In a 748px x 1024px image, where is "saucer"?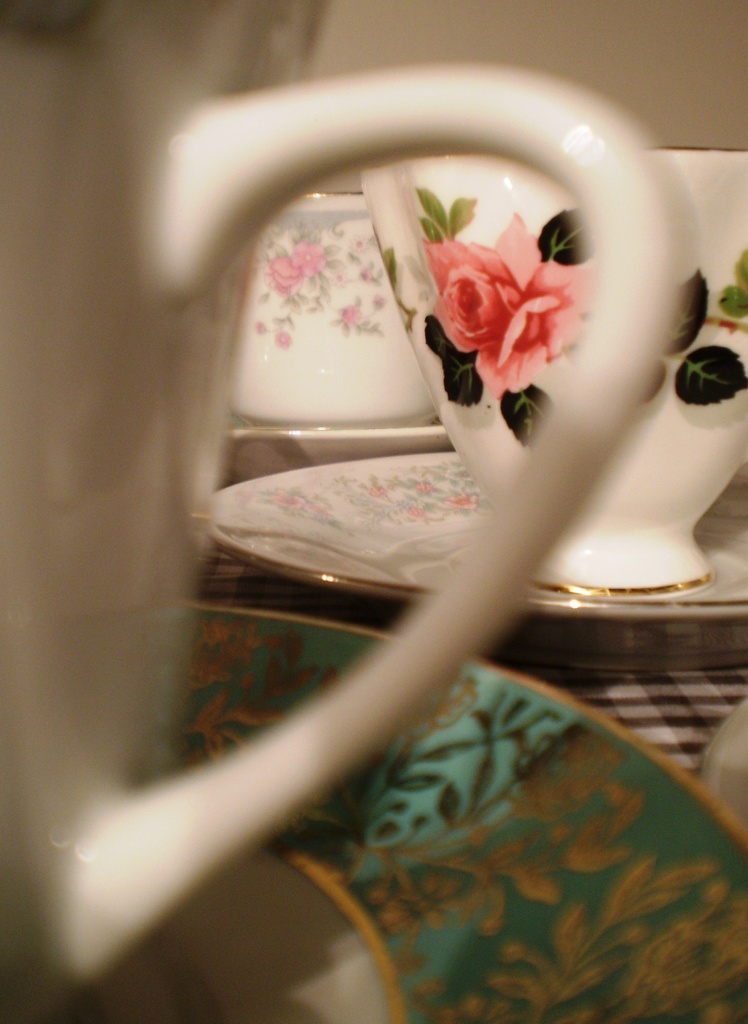
{"left": 226, "top": 426, "right": 445, "bottom": 481}.
